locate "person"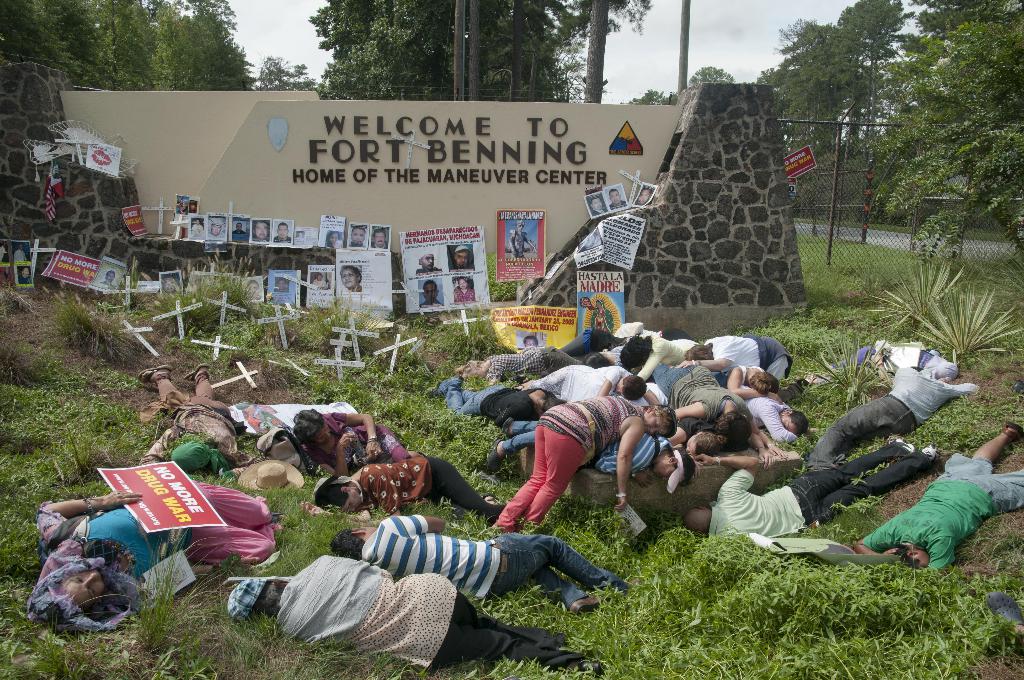
(x1=232, y1=223, x2=250, y2=243)
